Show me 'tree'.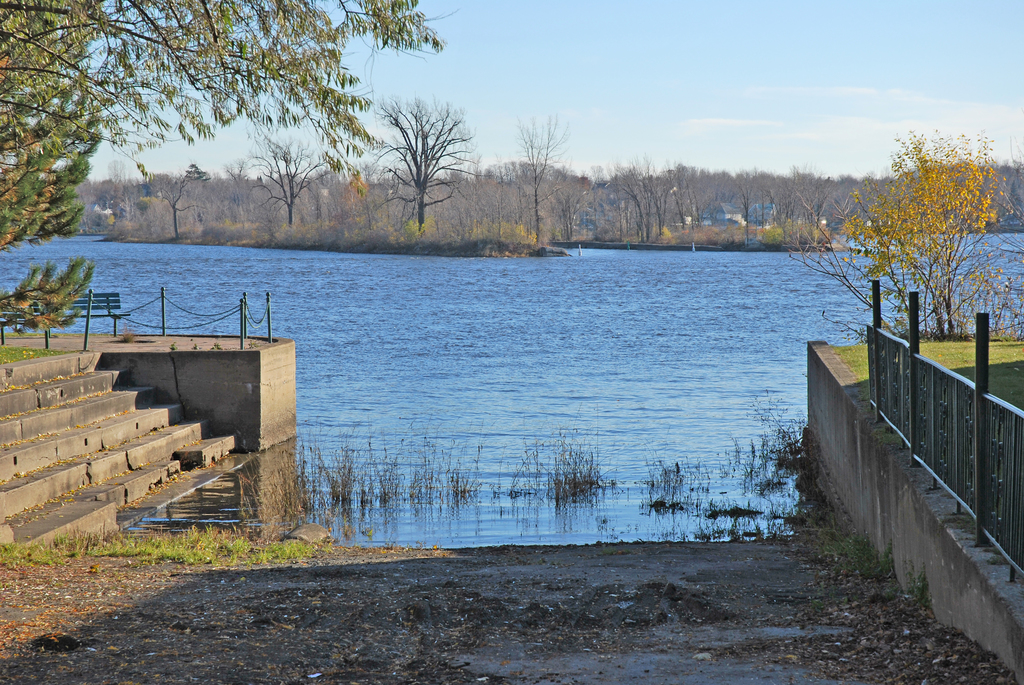
'tree' is here: 820/111/1023/342.
